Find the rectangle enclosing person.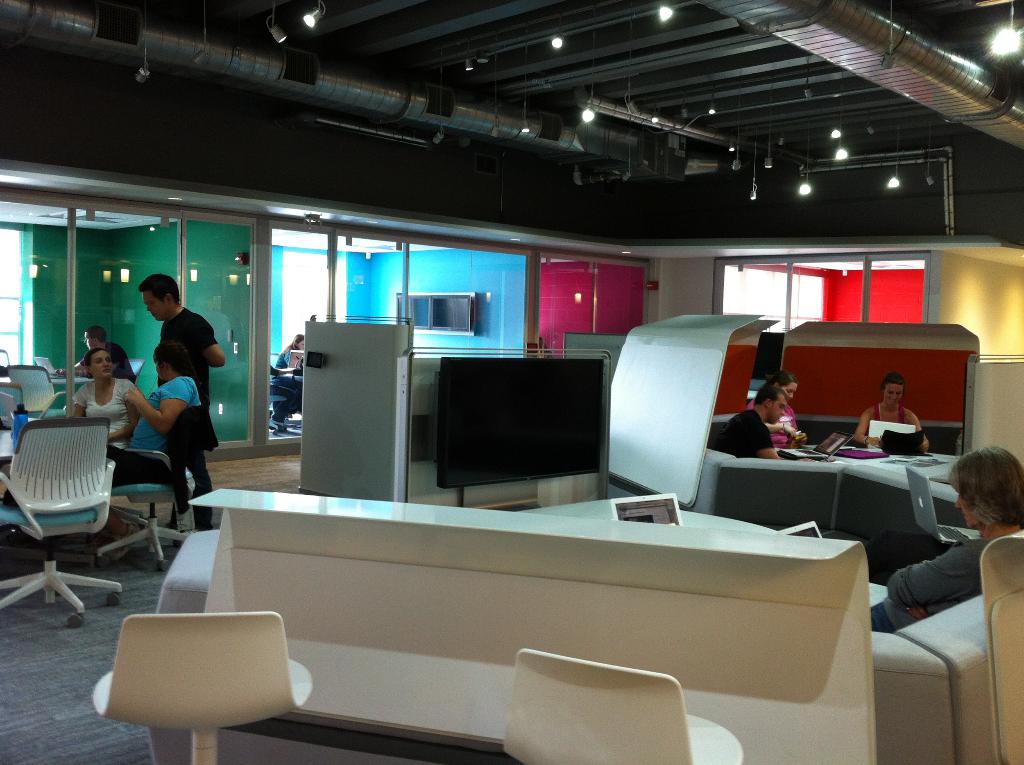
[68, 343, 142, 469].
